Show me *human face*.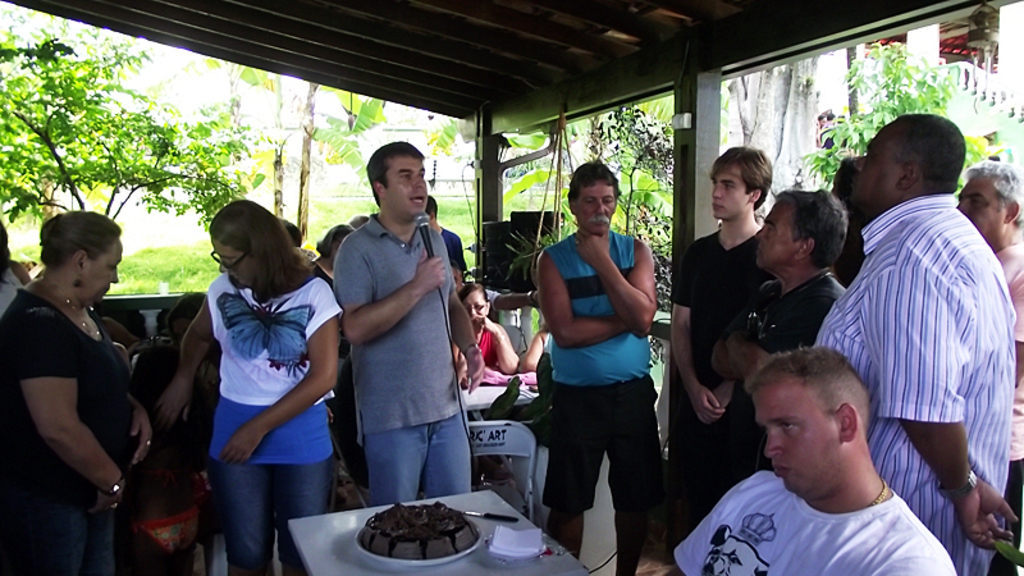
*human face* is here: l=710, t=170, r=746, b=227.
